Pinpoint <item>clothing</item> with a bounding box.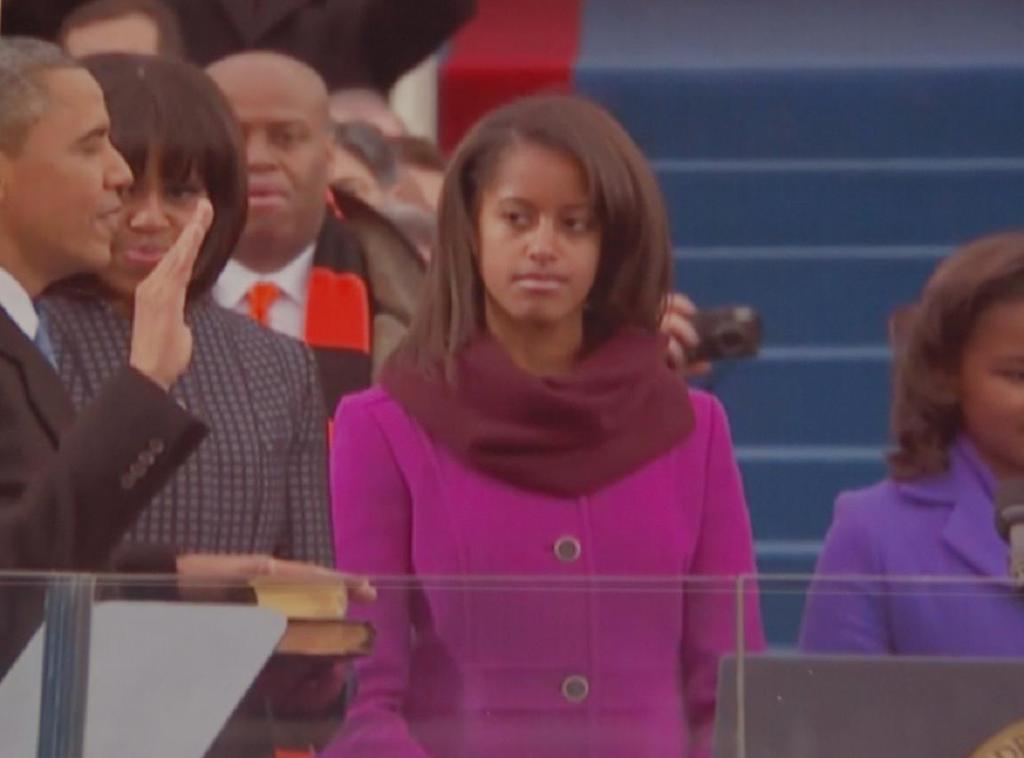
BBox(796, 444, 1023, 652).
